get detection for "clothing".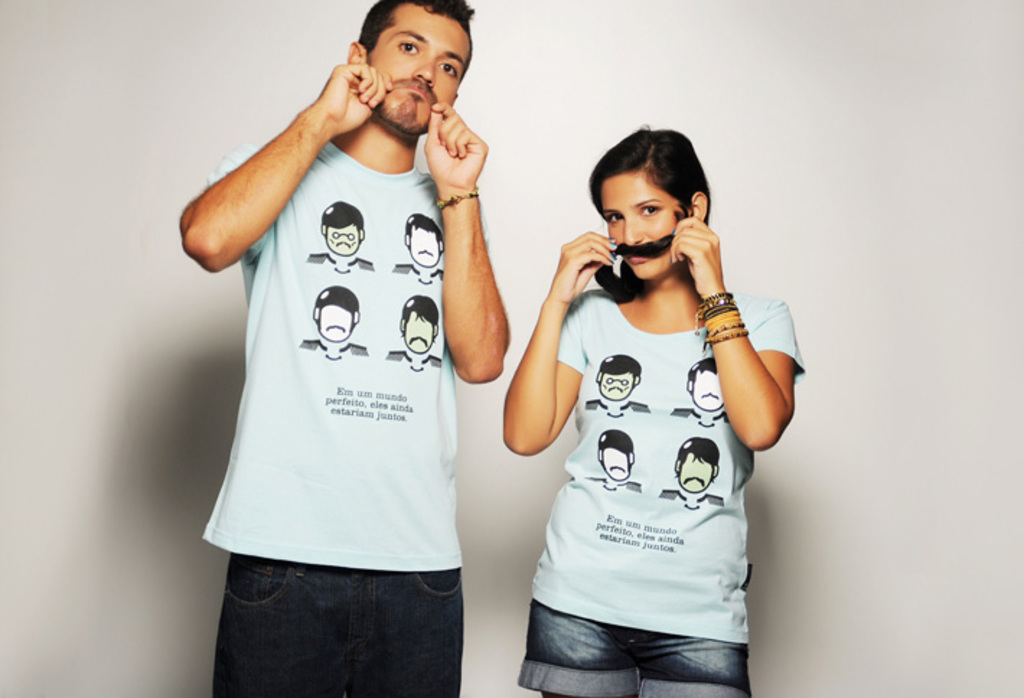
Detection: bbox(232, 157, 508, 697).
